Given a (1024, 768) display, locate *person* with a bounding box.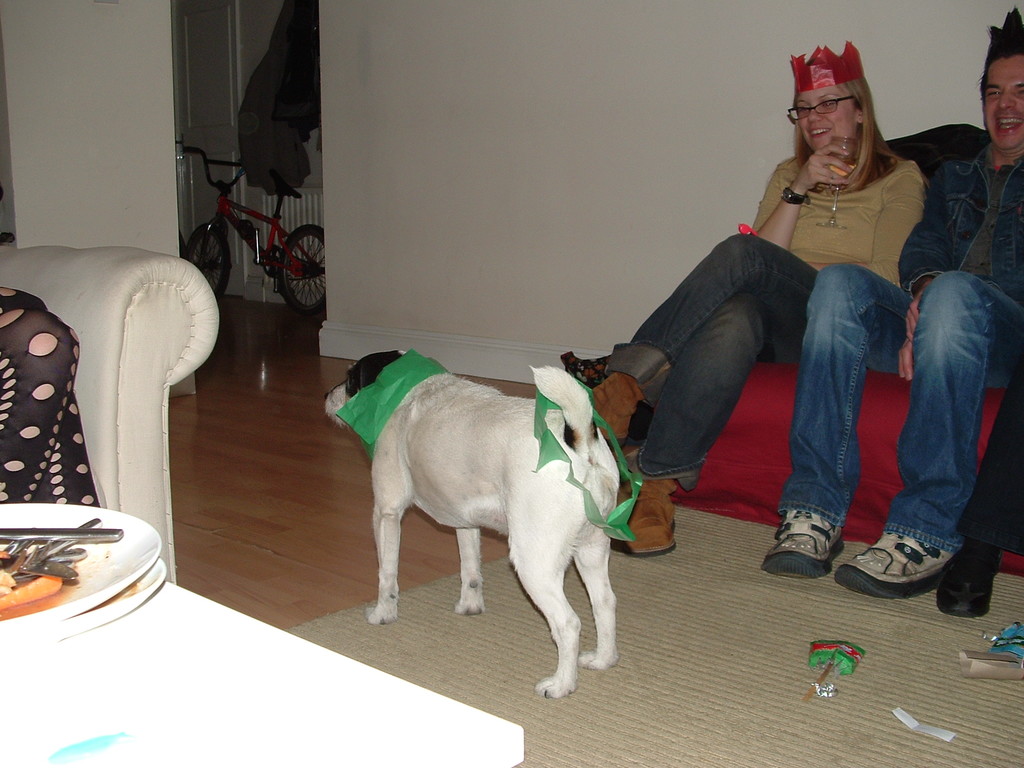
Located: 541/54/974/629.
